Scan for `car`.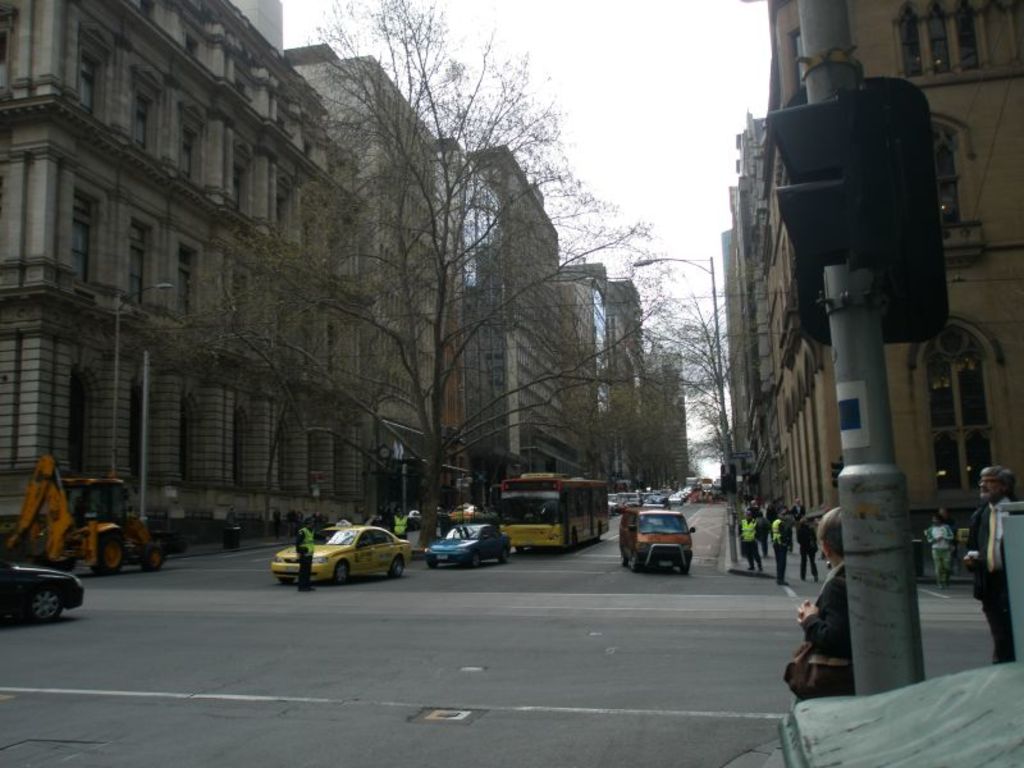
Scan result: [x1=3, y1=559, x2=90, y2=623].
